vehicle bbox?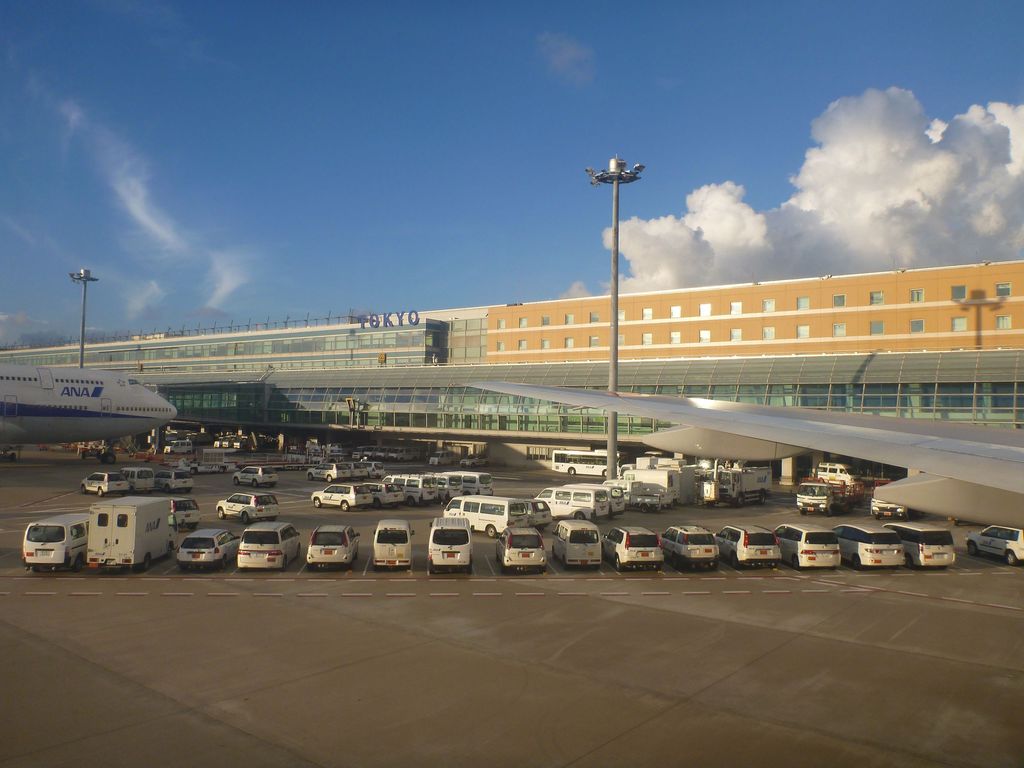
[x1=352, y1=445, x2=364, y2=461]
